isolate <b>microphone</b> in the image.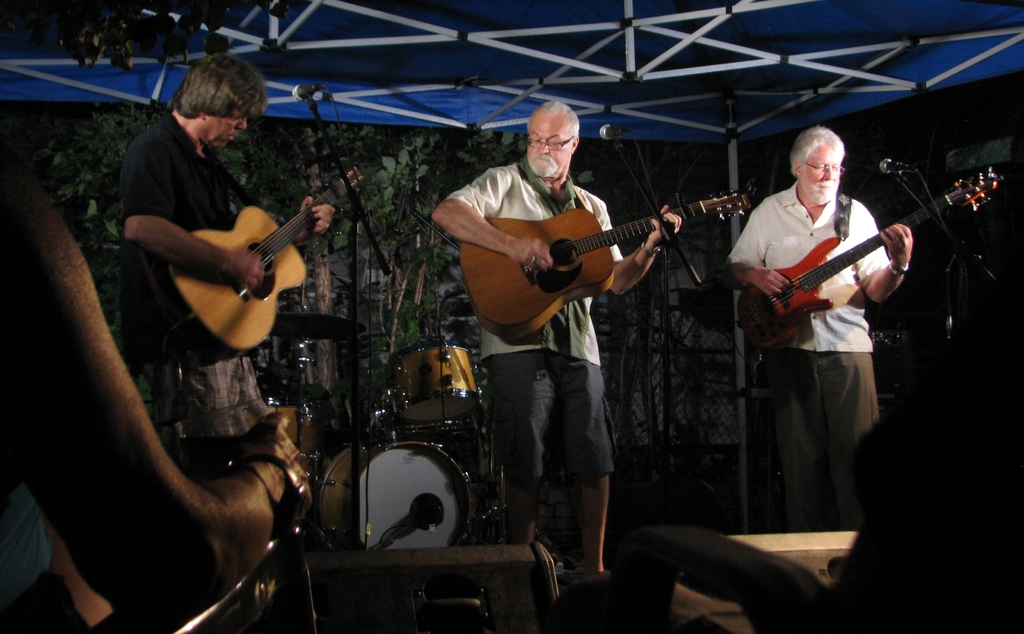
Isolated region: 291:81:330:105.
